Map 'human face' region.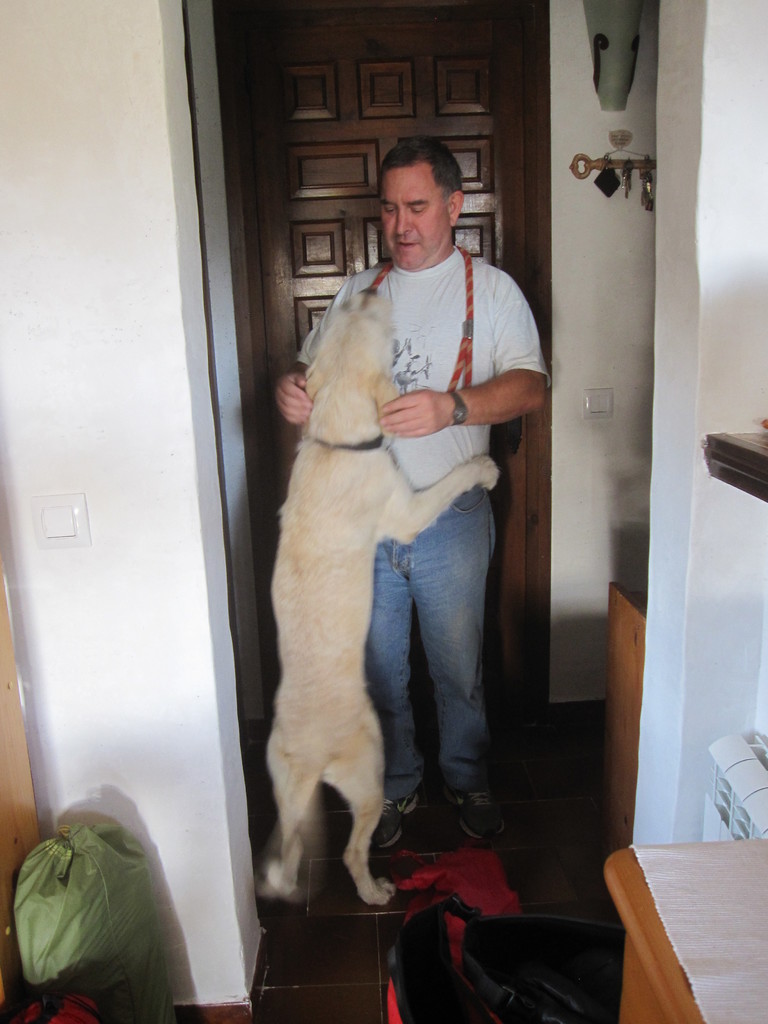
Mapped to box(374, 160, 444, 271).
